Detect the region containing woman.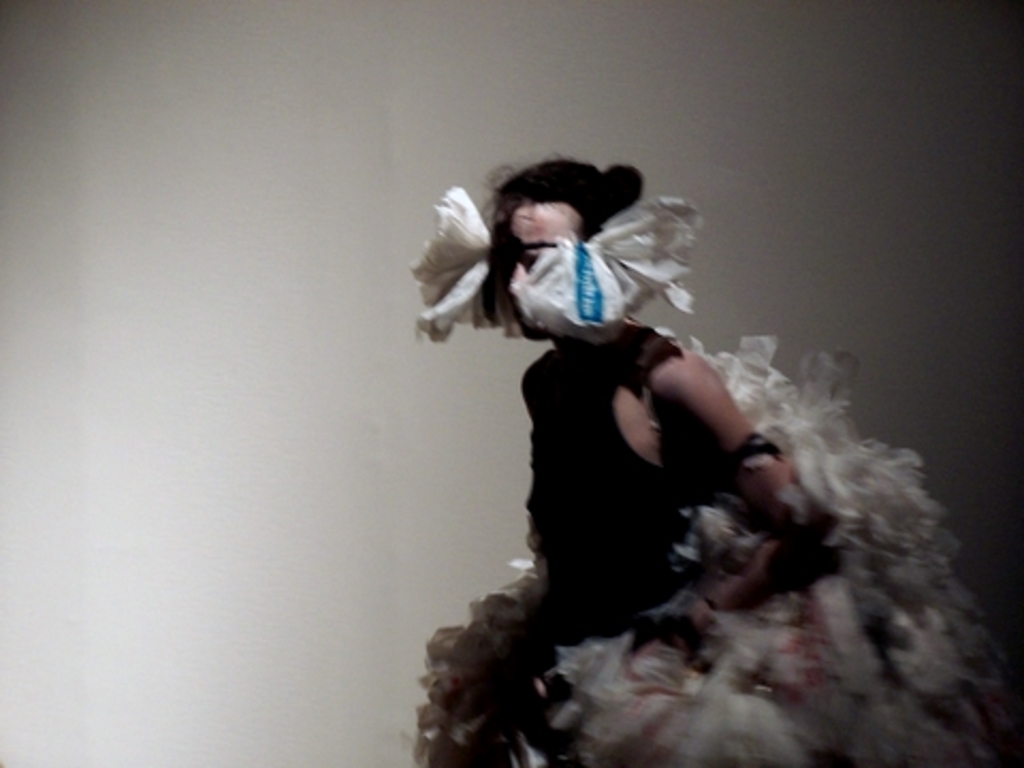
pyautogui.locateOnScreen(416, 162, 804, 713).
